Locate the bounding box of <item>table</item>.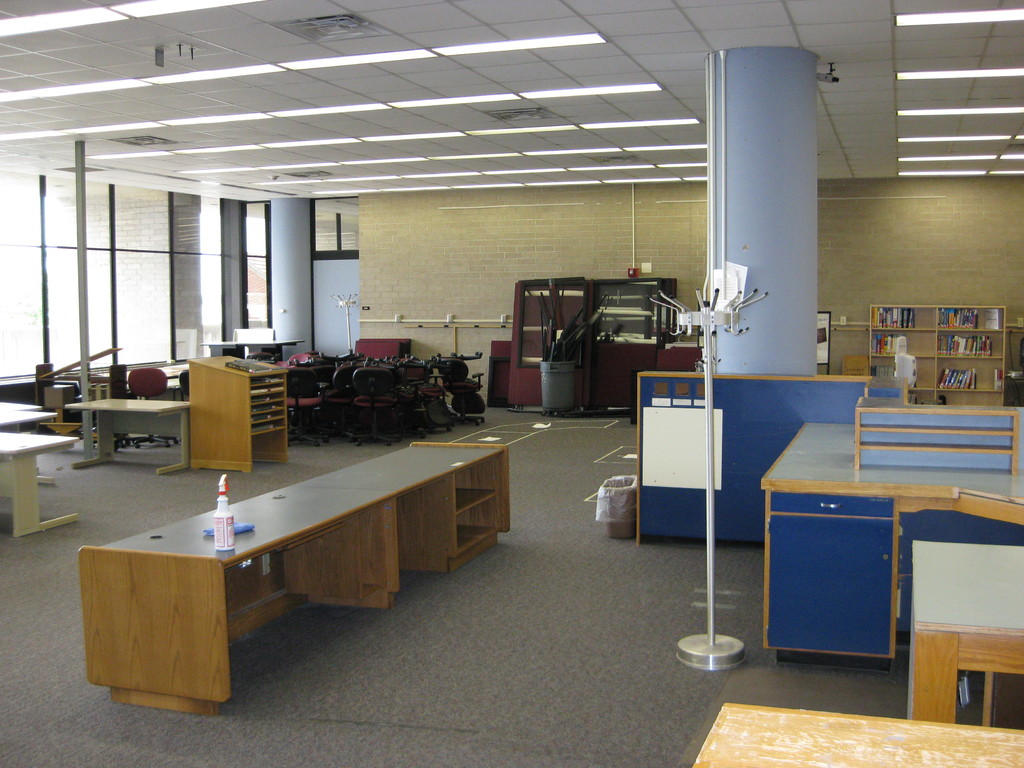
Bounding box: 0, 431, 80, 522.
